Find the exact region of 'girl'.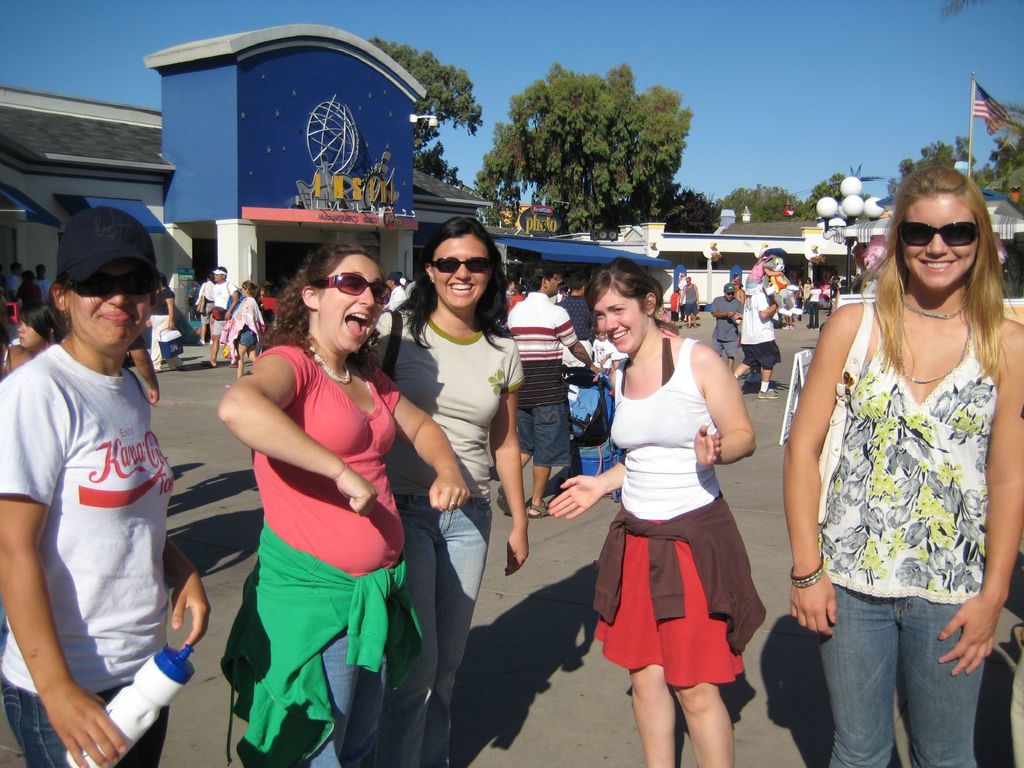
Exact region: left=784, top=160, right=1023, bottom=767.
